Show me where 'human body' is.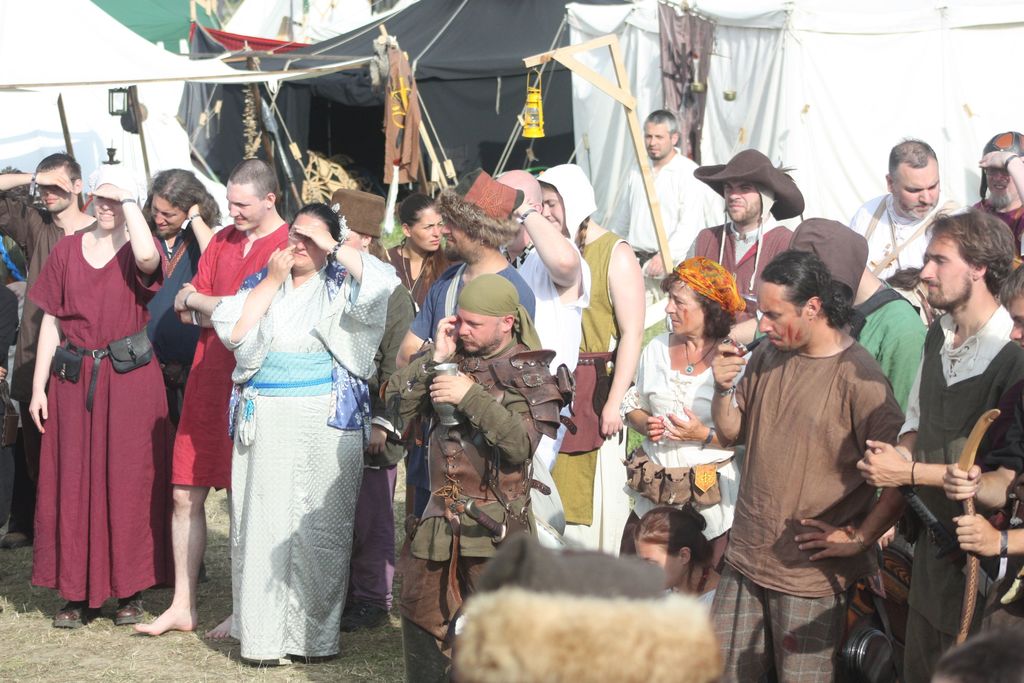
'human body' is at bbox(944, 258, 1023, 675).
